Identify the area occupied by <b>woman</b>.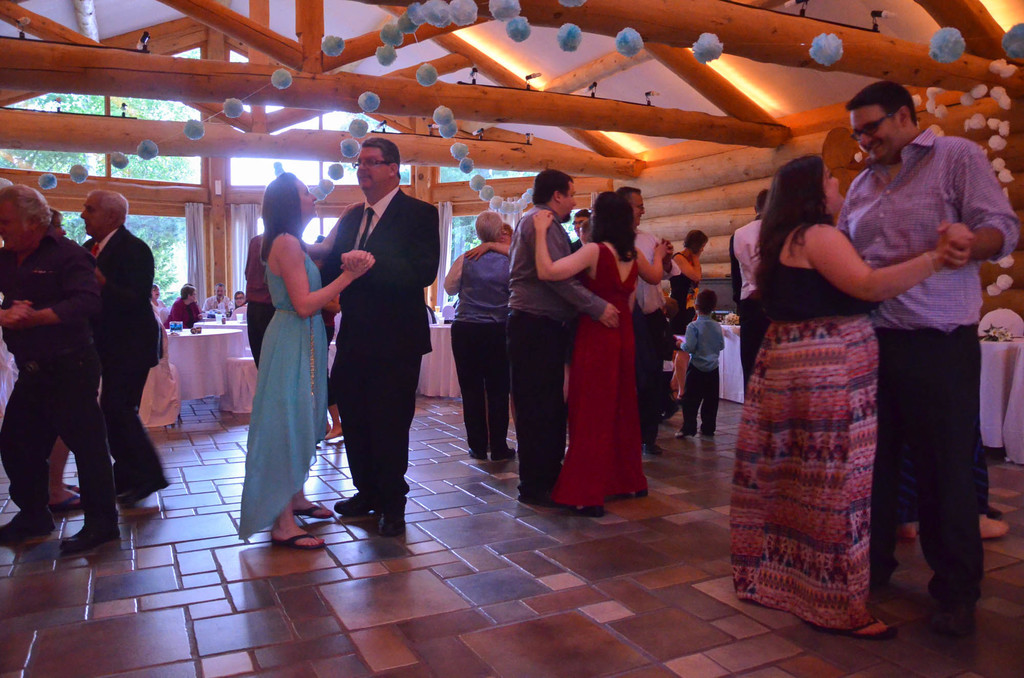
Area: region(150, 287, 164, 310).
